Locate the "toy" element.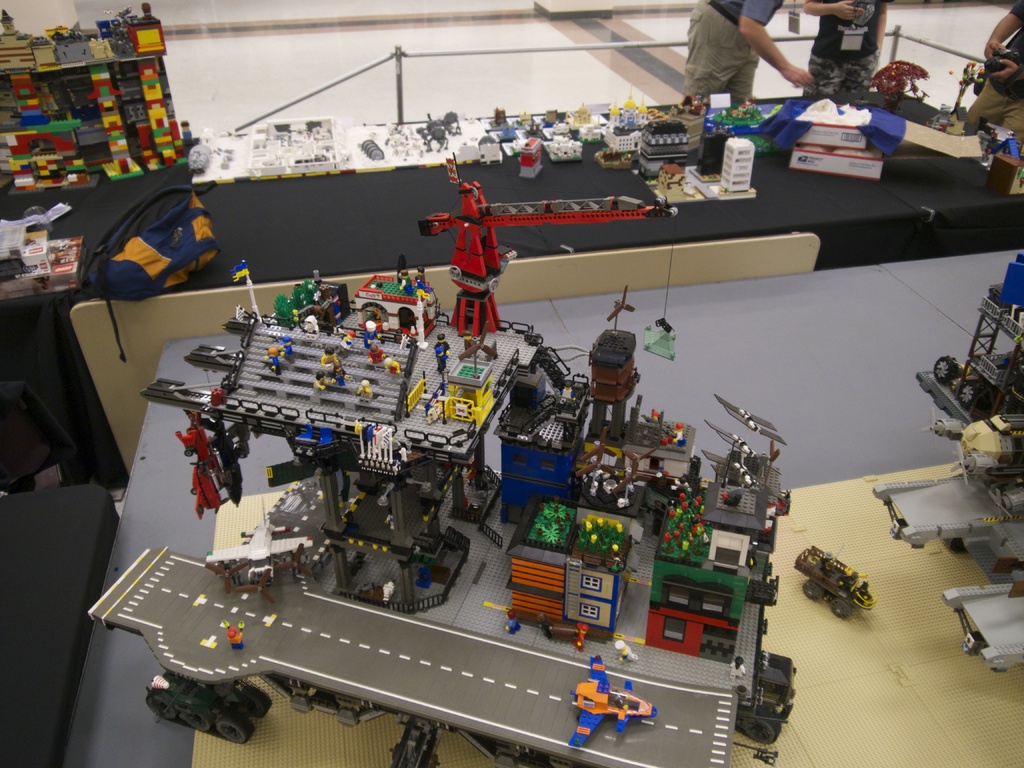
Element bbox: box=[412, 156, 687, 337].
